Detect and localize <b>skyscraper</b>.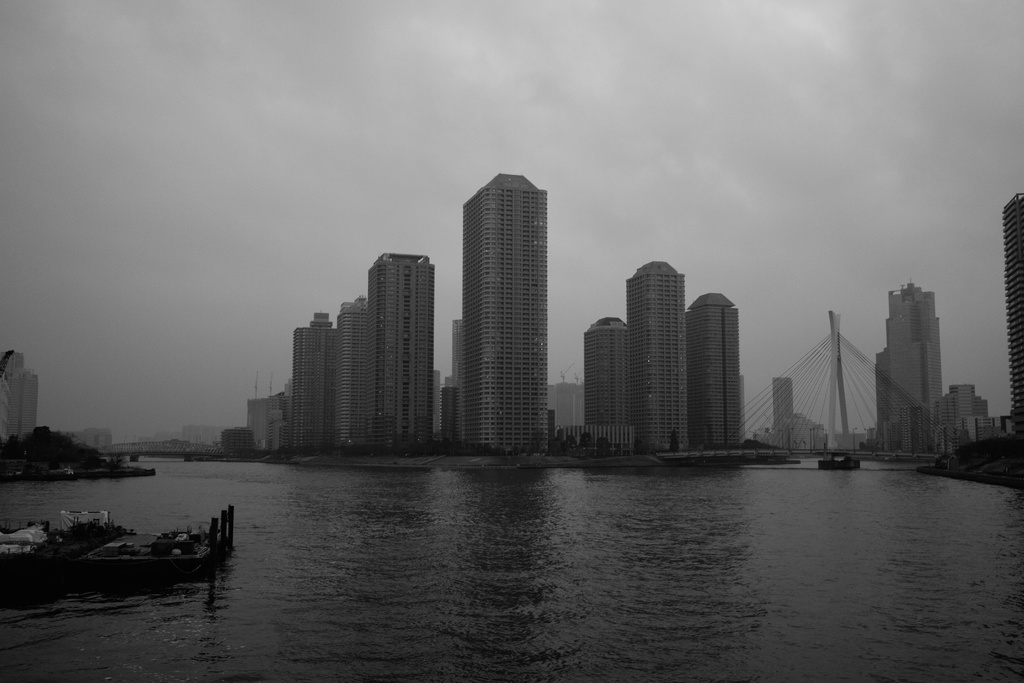
Localized at [687, 290, 742, 448].
